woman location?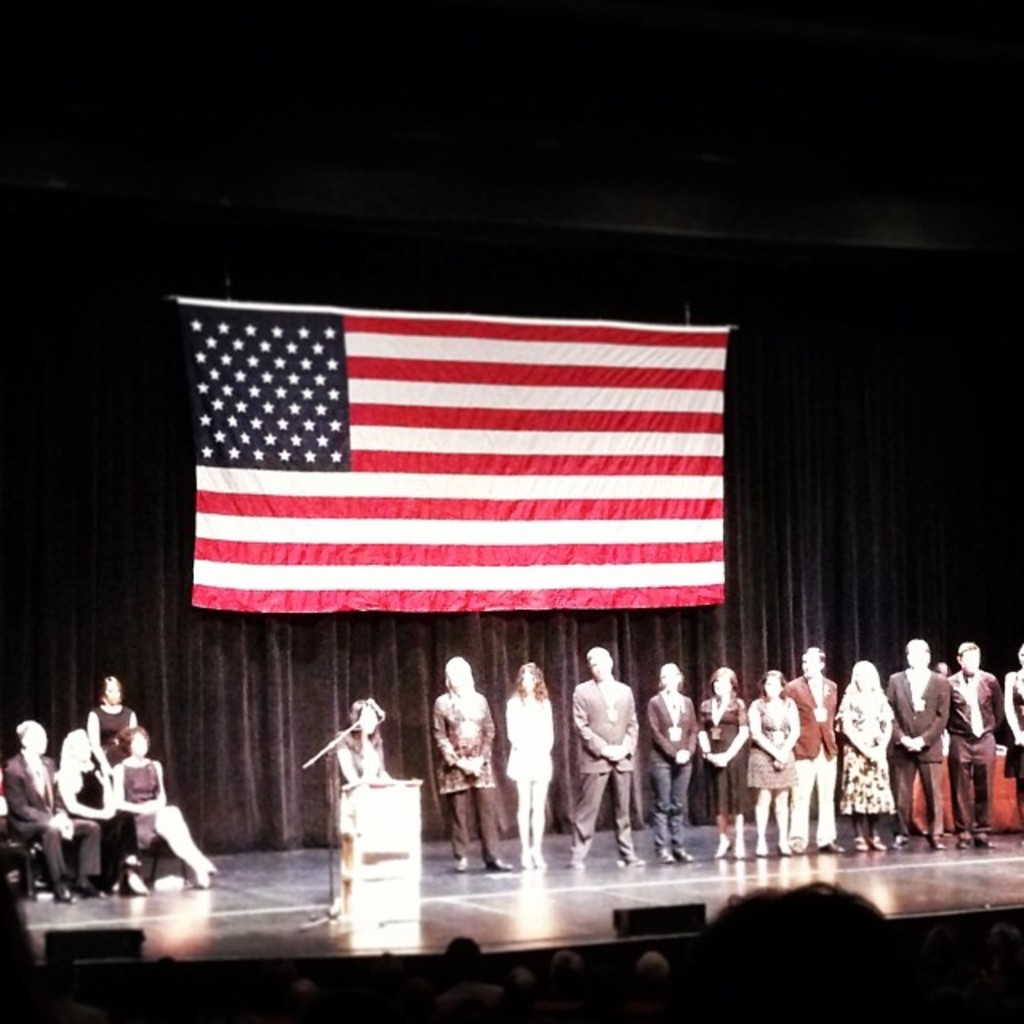
[x1=107, y1=722, x2=218, y2=874]
